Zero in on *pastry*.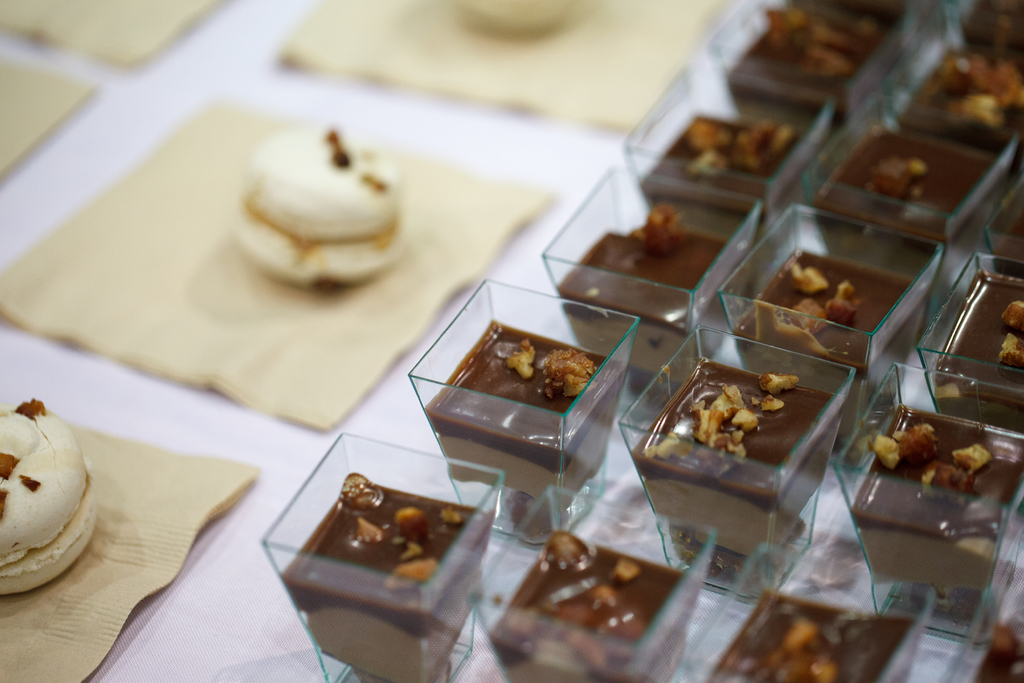
Zeroed in: box(990, 169, 1023, 272).
